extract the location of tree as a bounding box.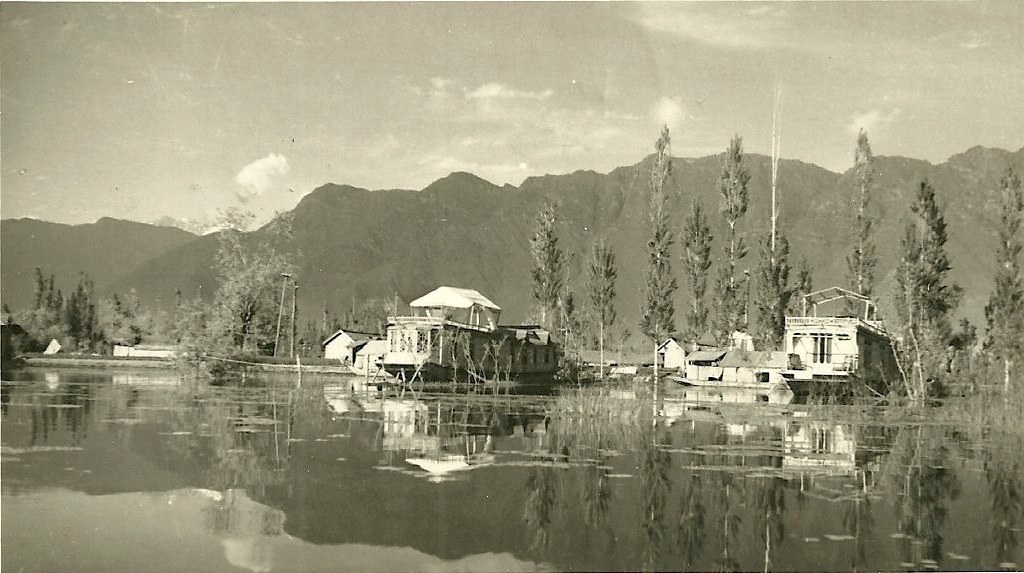
left=785, top=264, right=811, bottom=321.
